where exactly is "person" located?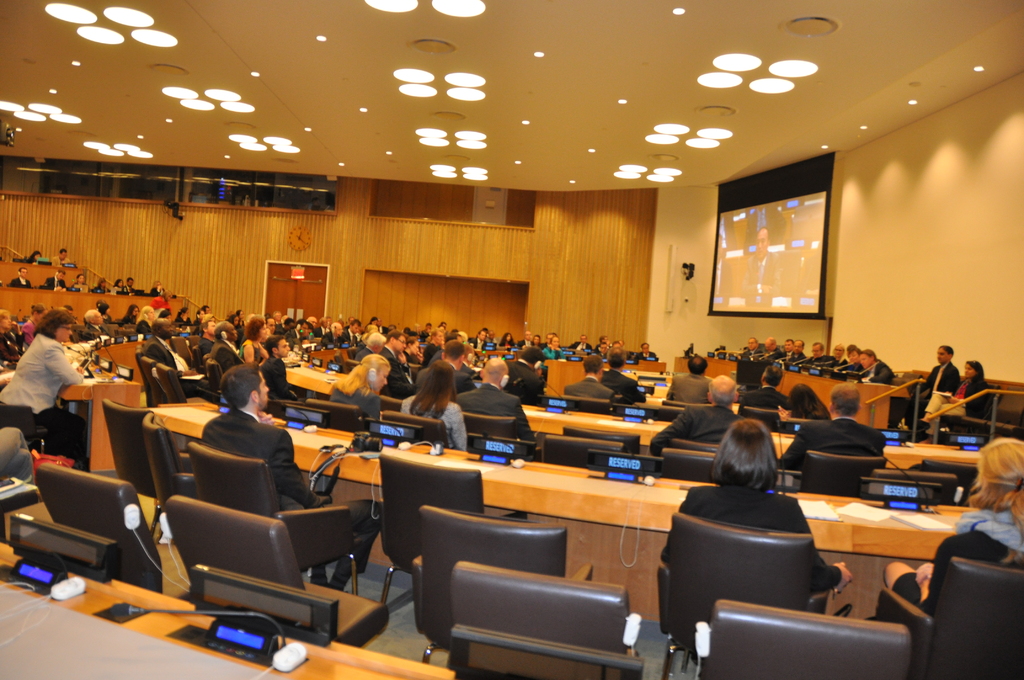
Its bounding box is detection(0, 310, 24, 360).
